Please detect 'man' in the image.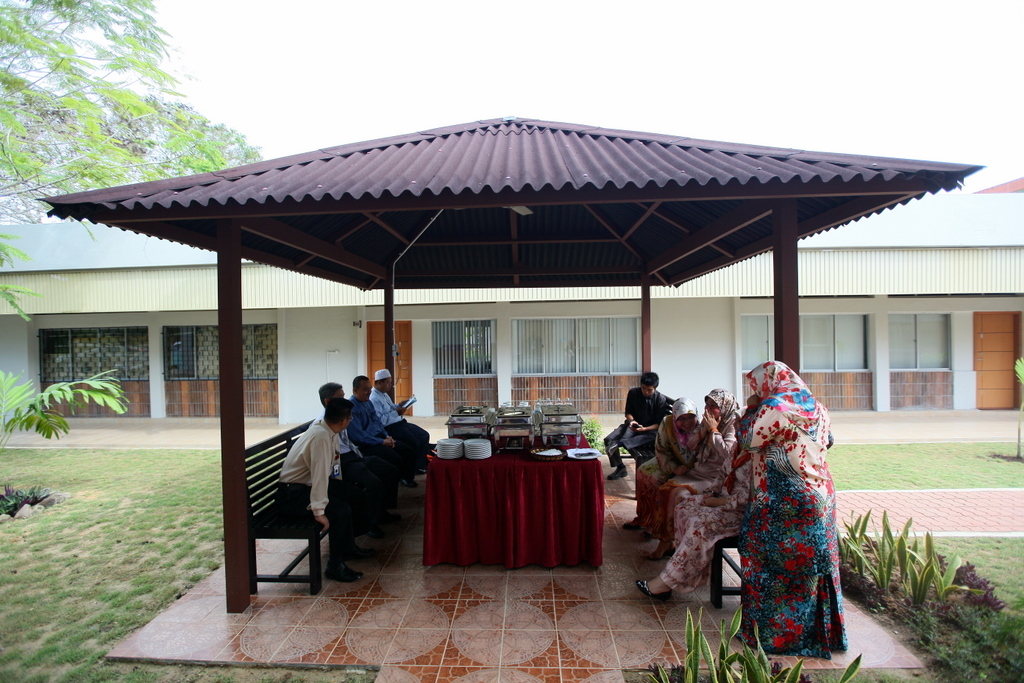
{"left": 242, "top": 390, "right": 362, "bottom": 595}.
